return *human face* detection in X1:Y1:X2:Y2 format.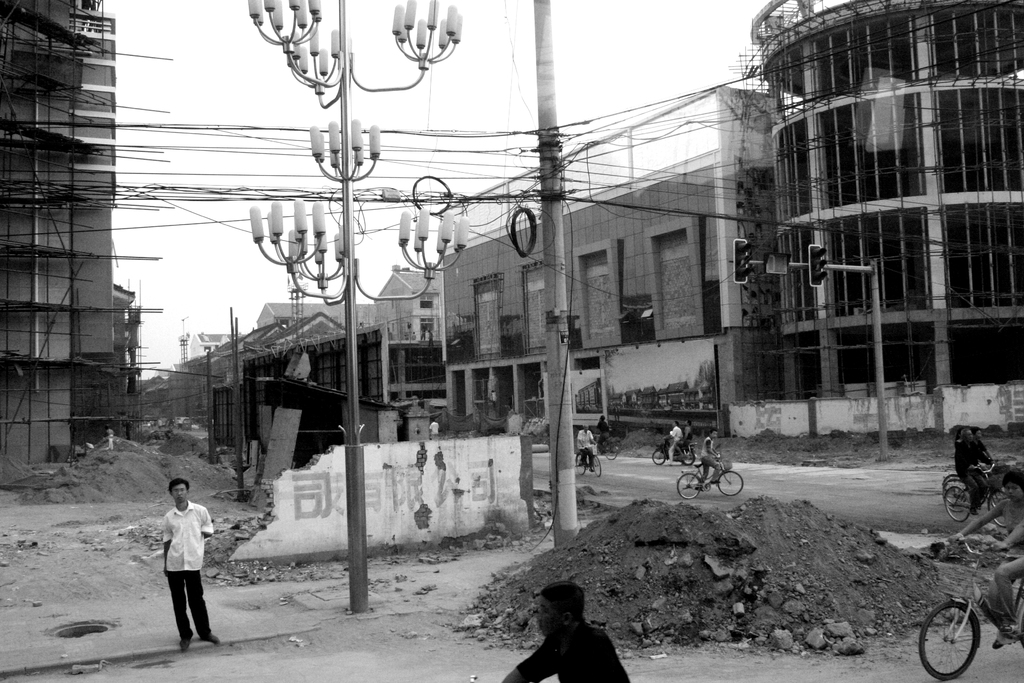
1004:484:1021:506.
